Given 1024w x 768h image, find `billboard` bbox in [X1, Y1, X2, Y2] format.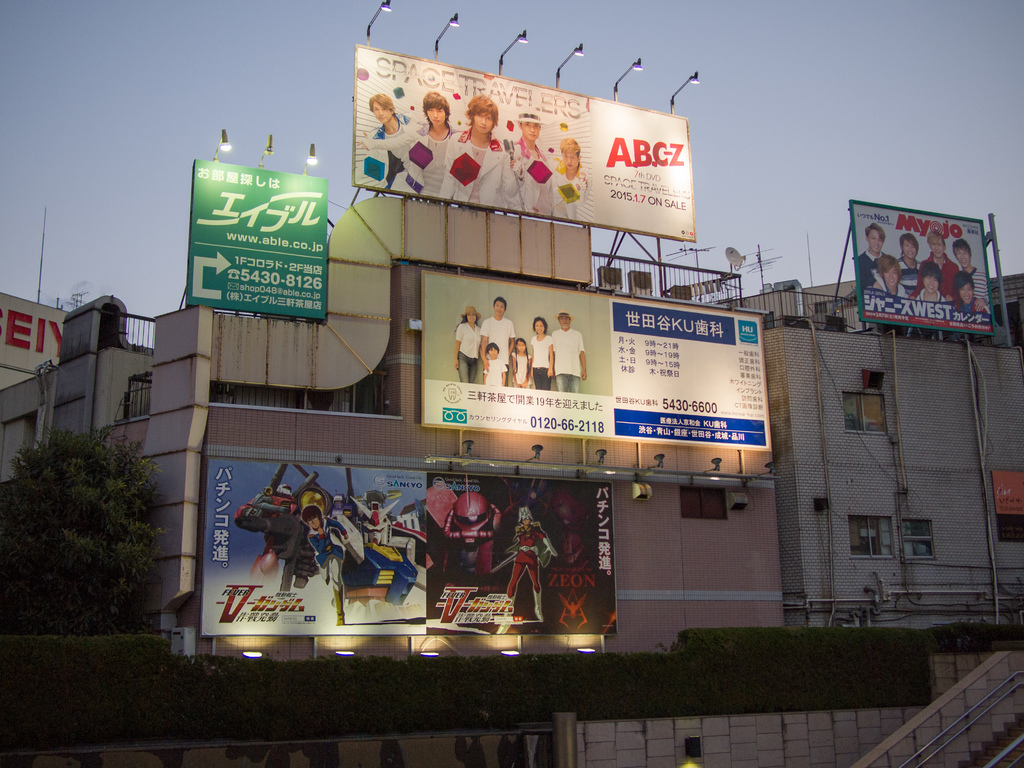
[350, 40, 699, 245].
